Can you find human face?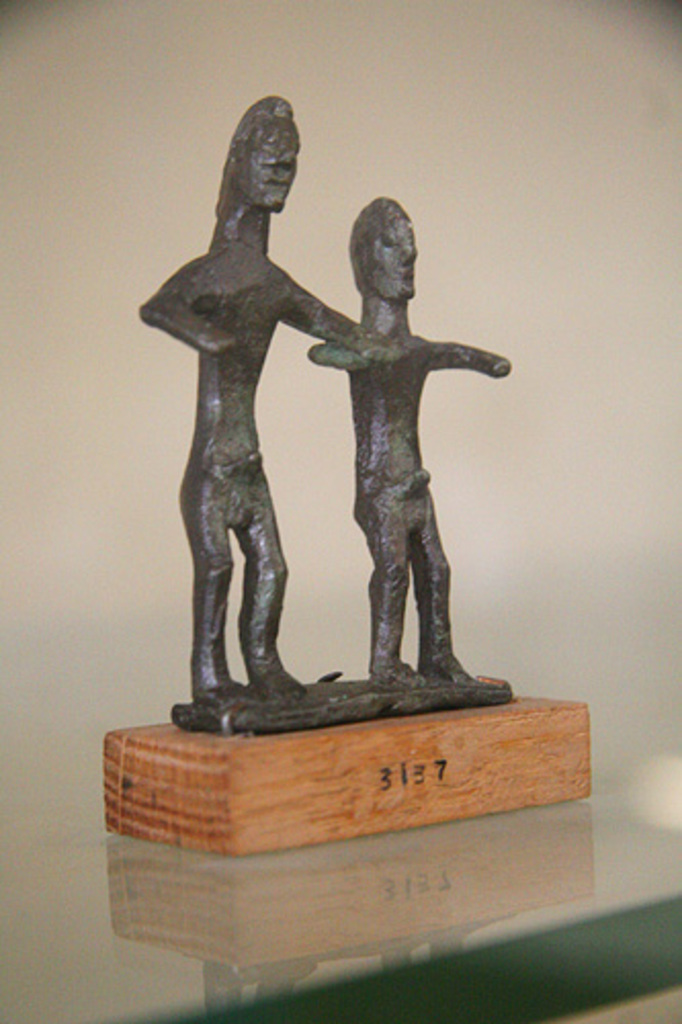
Yes, bounding box: <region>236, 115, 297, 211</region>.
